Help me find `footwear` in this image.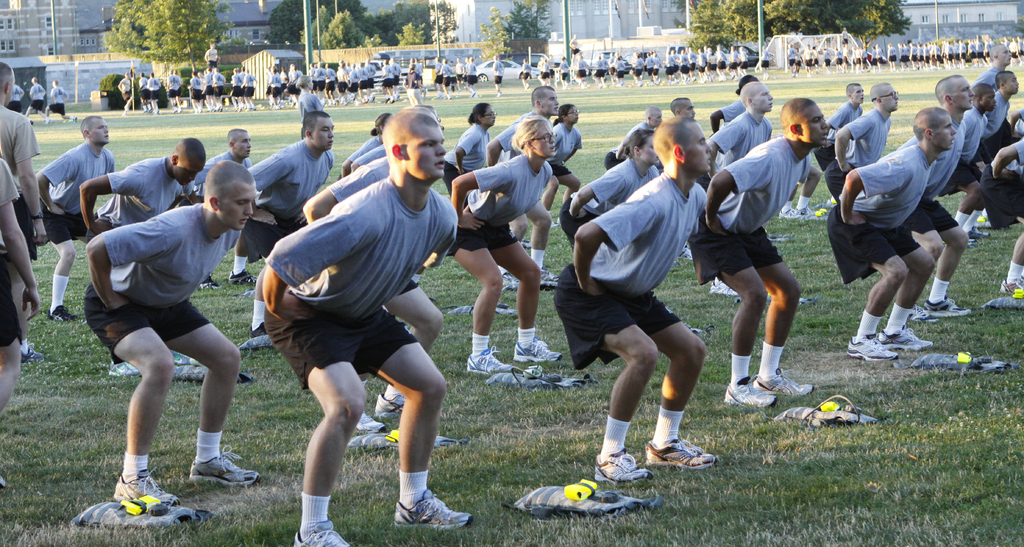
Found it: (x1=710, y1=284, x2=738, y2=294).
